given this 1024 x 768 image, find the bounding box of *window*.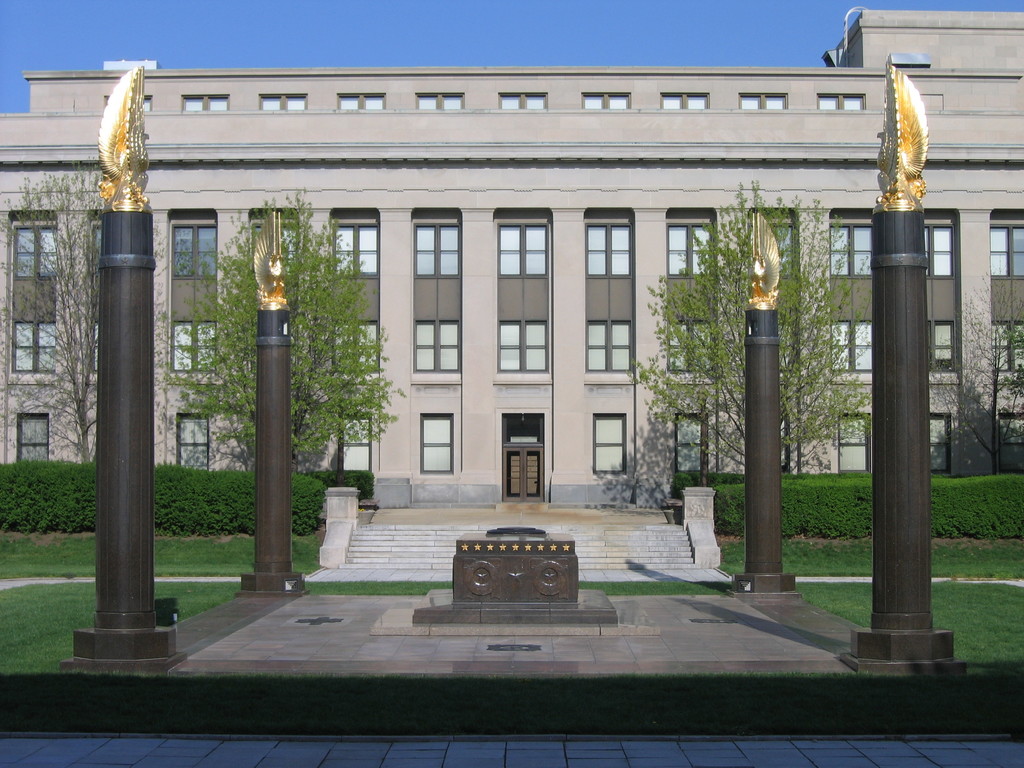
pyautogui.locateOnScreen(589, 321, 637, 373).
